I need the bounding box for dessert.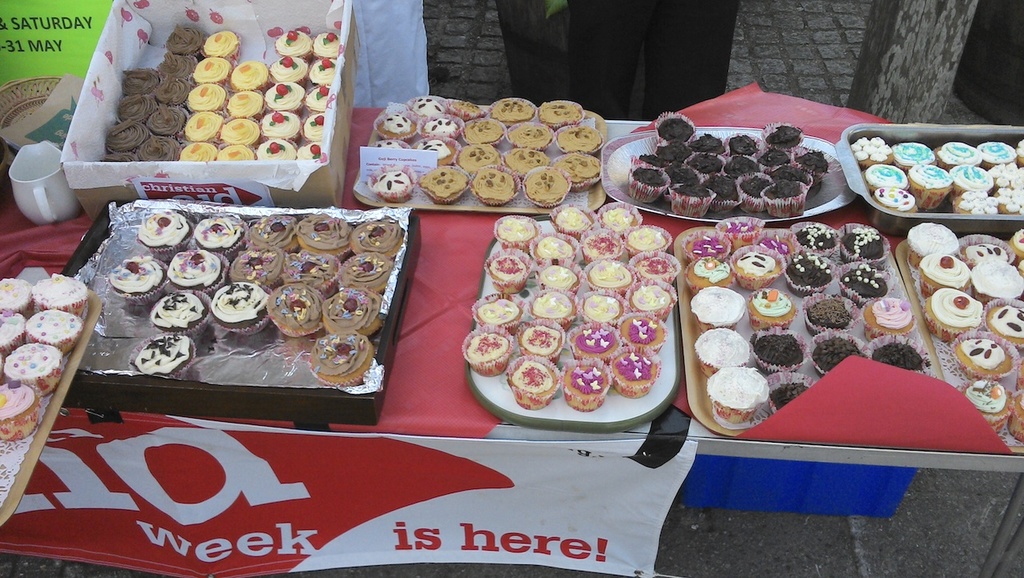
Here it is: pyautogui.locateOnScreen(235, 247, 270, 283).
